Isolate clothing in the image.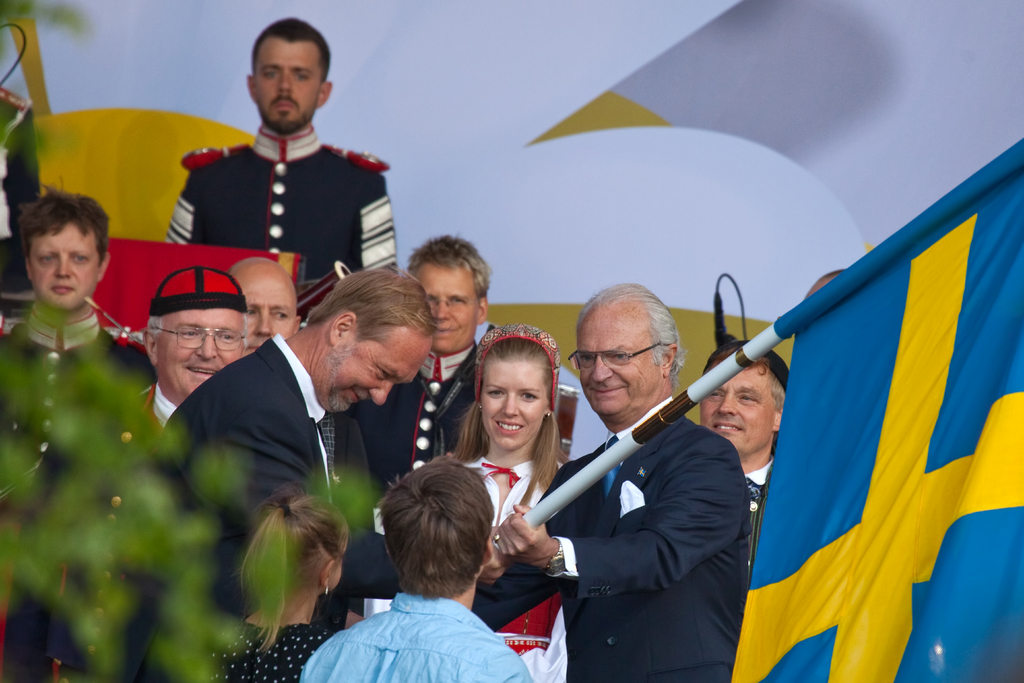
Isolated region: detection(460, 396, 750, 682).
